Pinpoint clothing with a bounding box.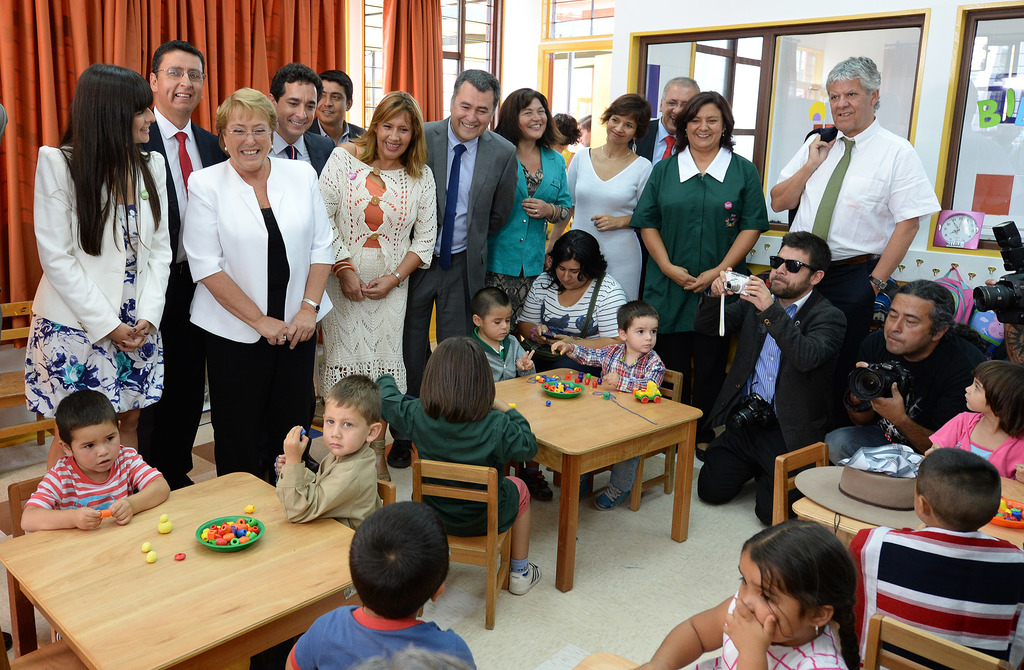
locate(630, 151, 776, 356).
